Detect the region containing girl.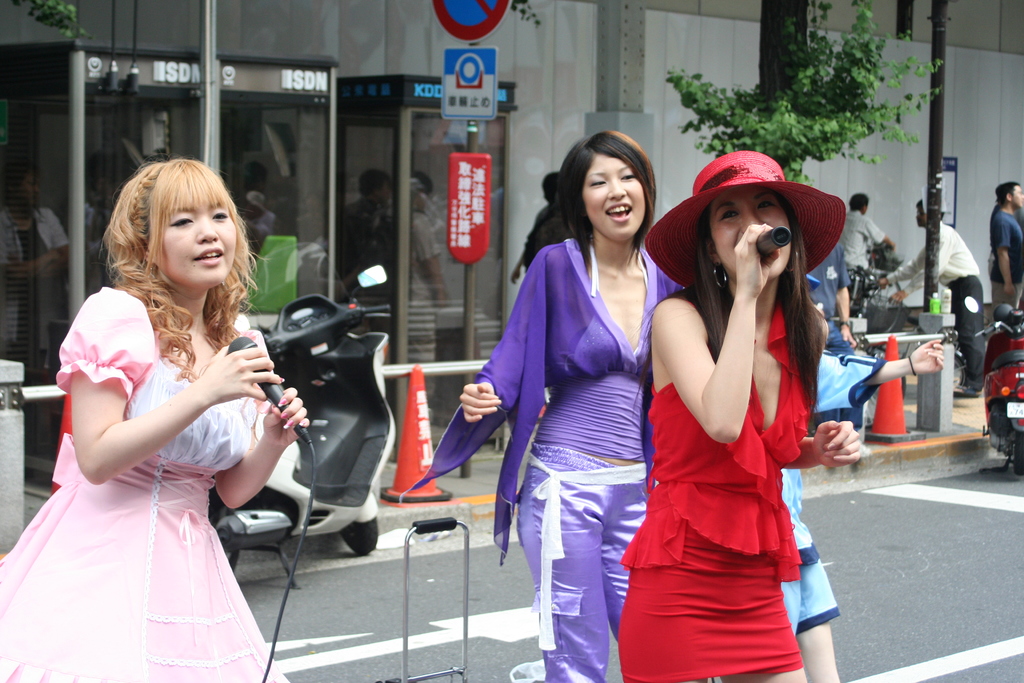
<box>772,286,940,682</box>.
